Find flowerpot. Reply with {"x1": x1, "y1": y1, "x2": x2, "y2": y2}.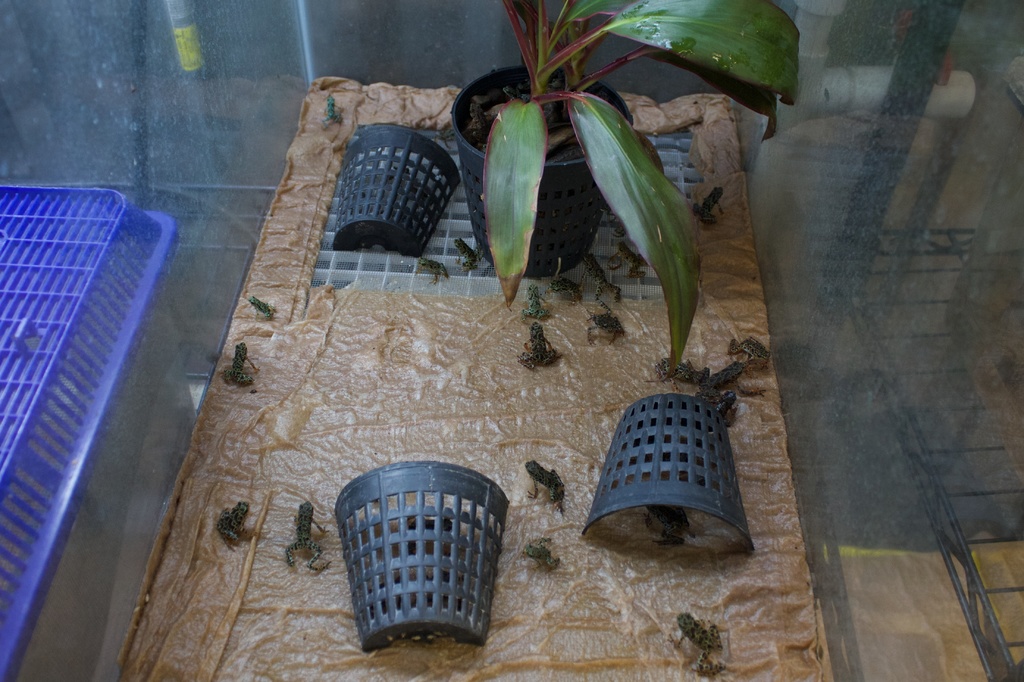
{"x1": 447, "y1": 68, "x2": 636, "y2": 280}.
